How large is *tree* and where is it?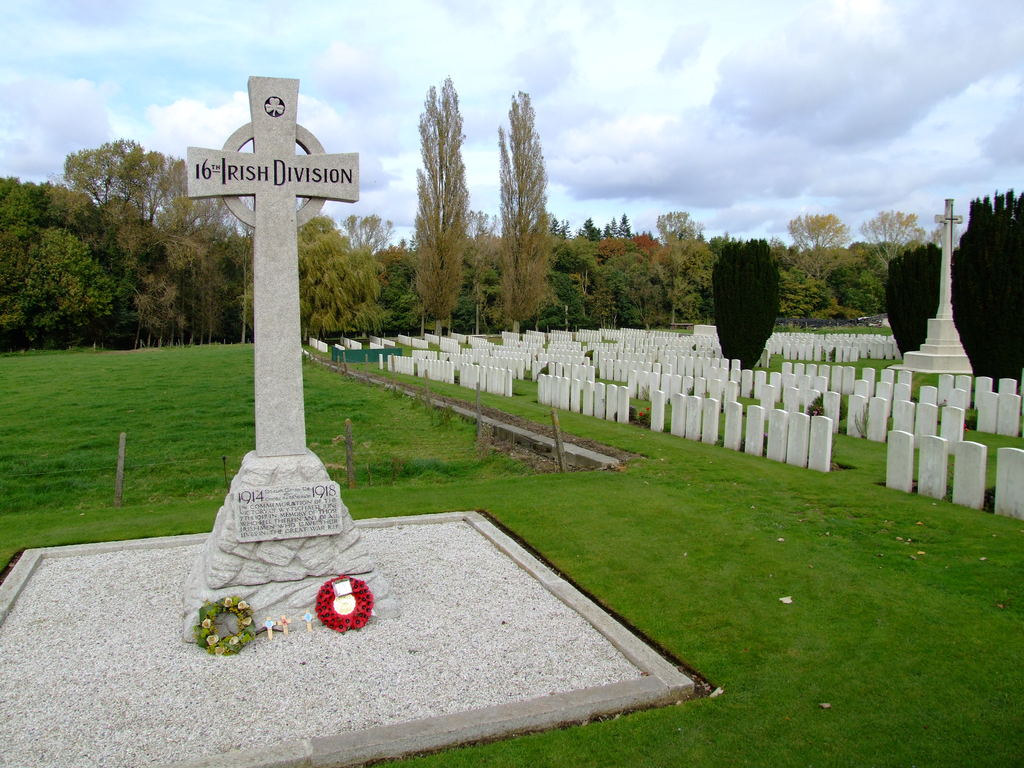
Bounding box: [492, 82, 559, 341].
